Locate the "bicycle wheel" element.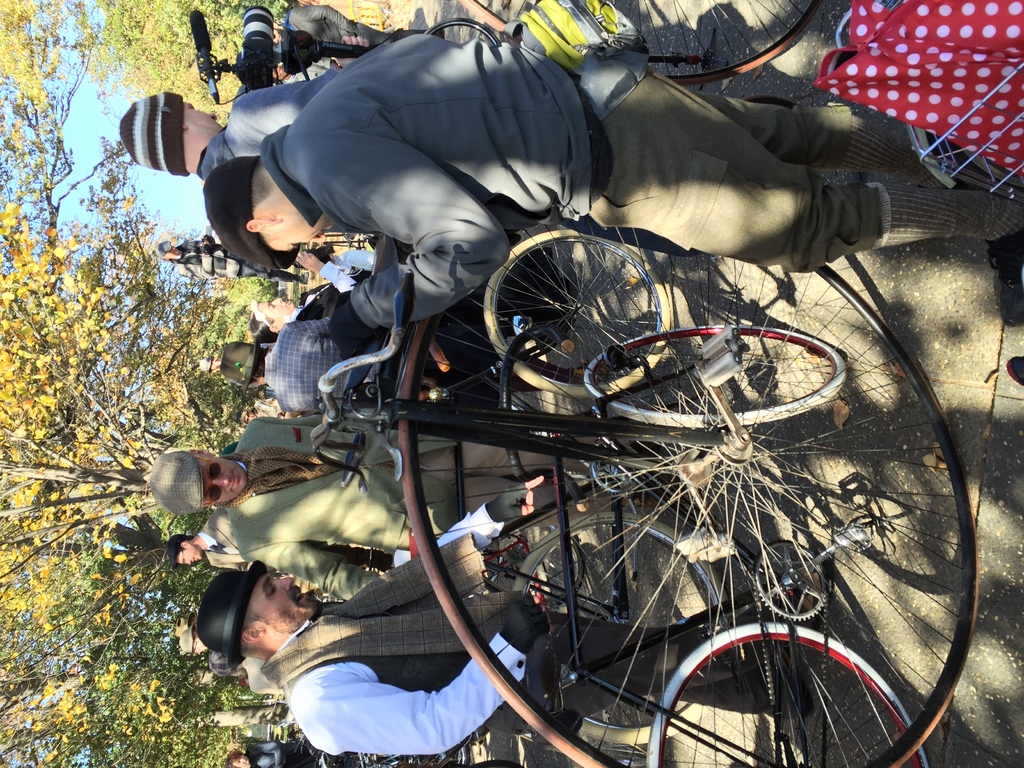
Element bbox: region(516, 507, 726, 748).
